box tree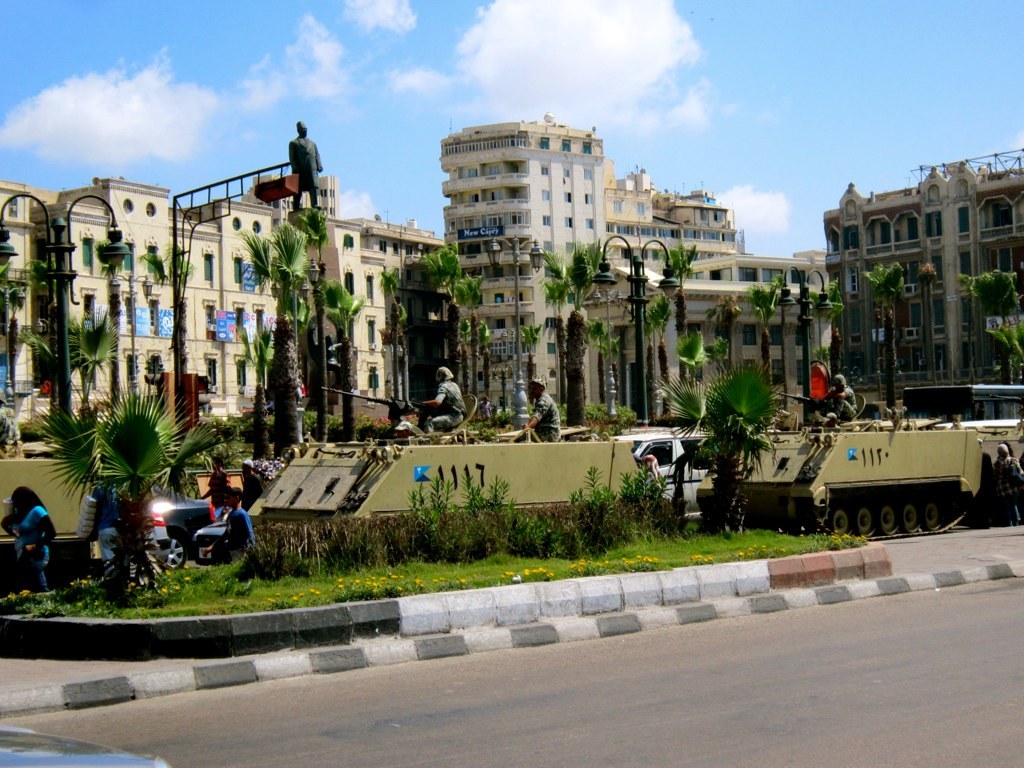
x1=664 y1=239 x2=702 y2=432
